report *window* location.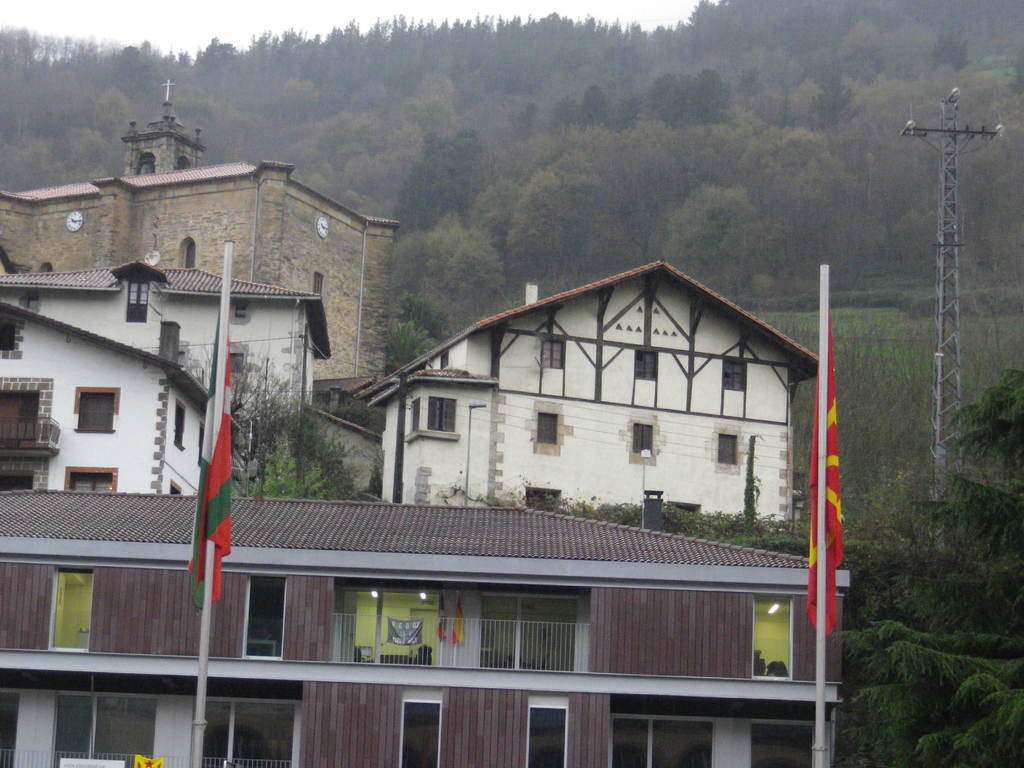
Report: 538/412/557/446.
